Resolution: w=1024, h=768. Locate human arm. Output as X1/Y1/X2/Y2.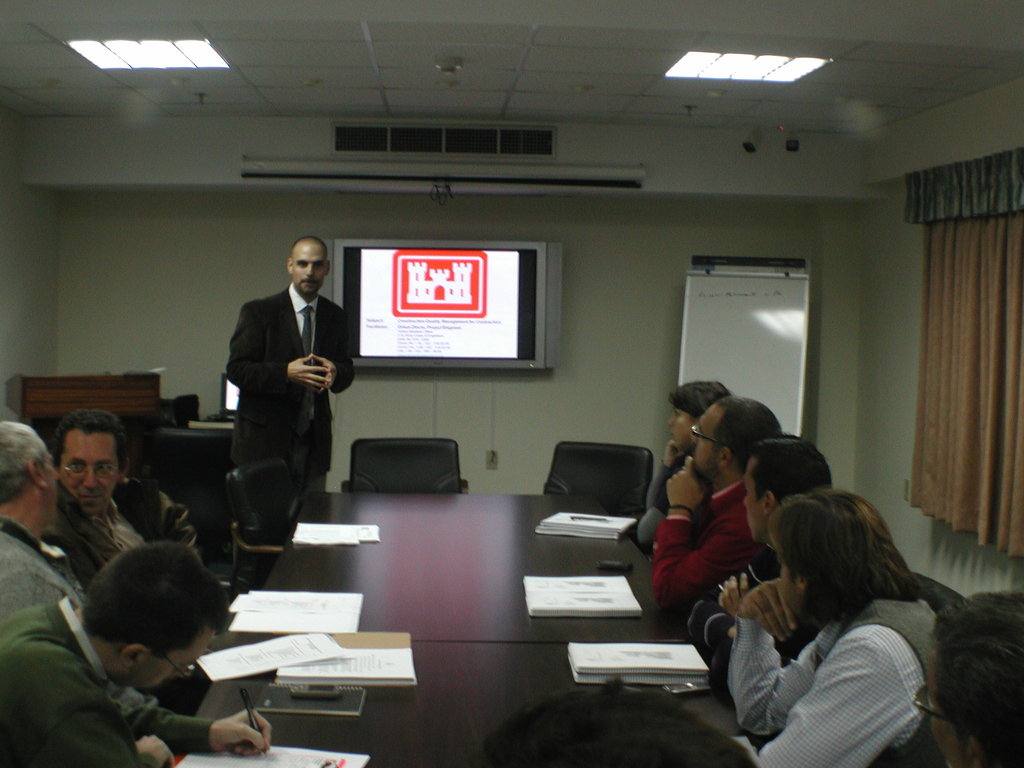
739/628/914/767.
